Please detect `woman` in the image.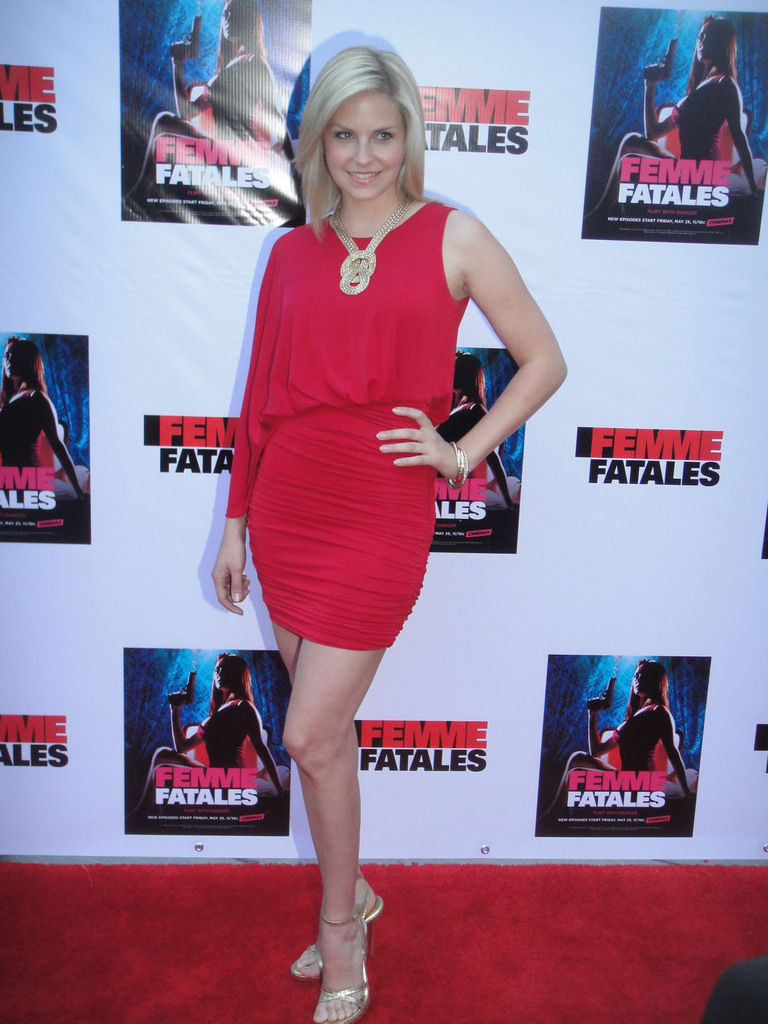
(124, 0, 284, 206).
